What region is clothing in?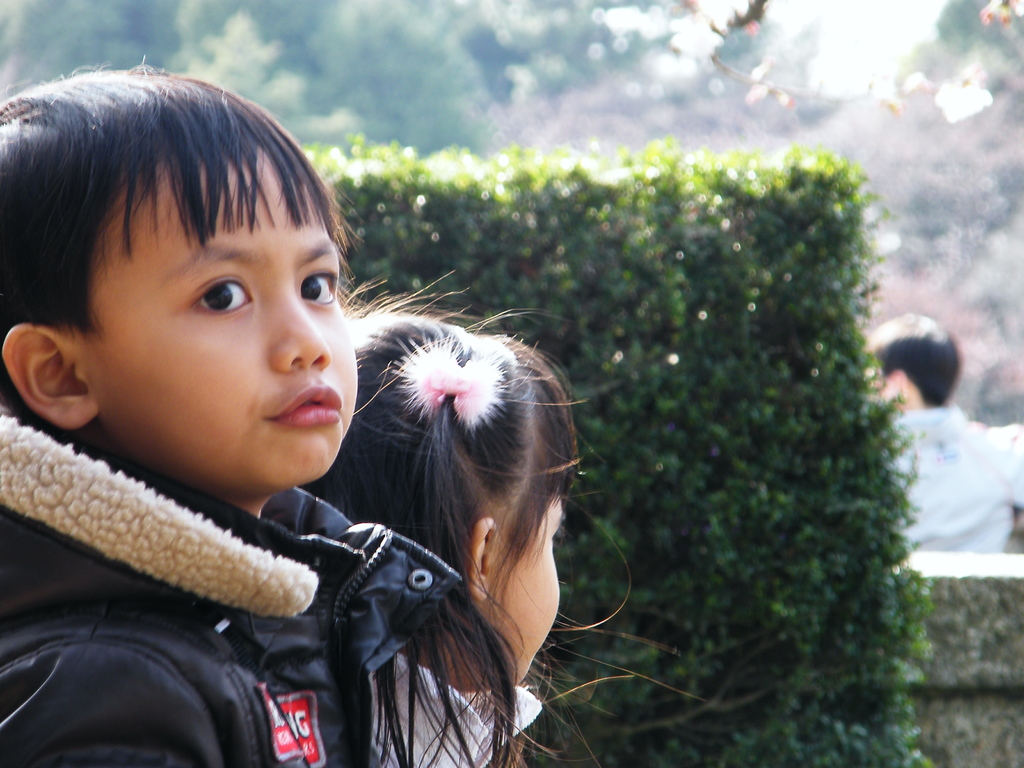
{"x1": 362, "y1": 636, "x2": 544, "y2": 767}.
